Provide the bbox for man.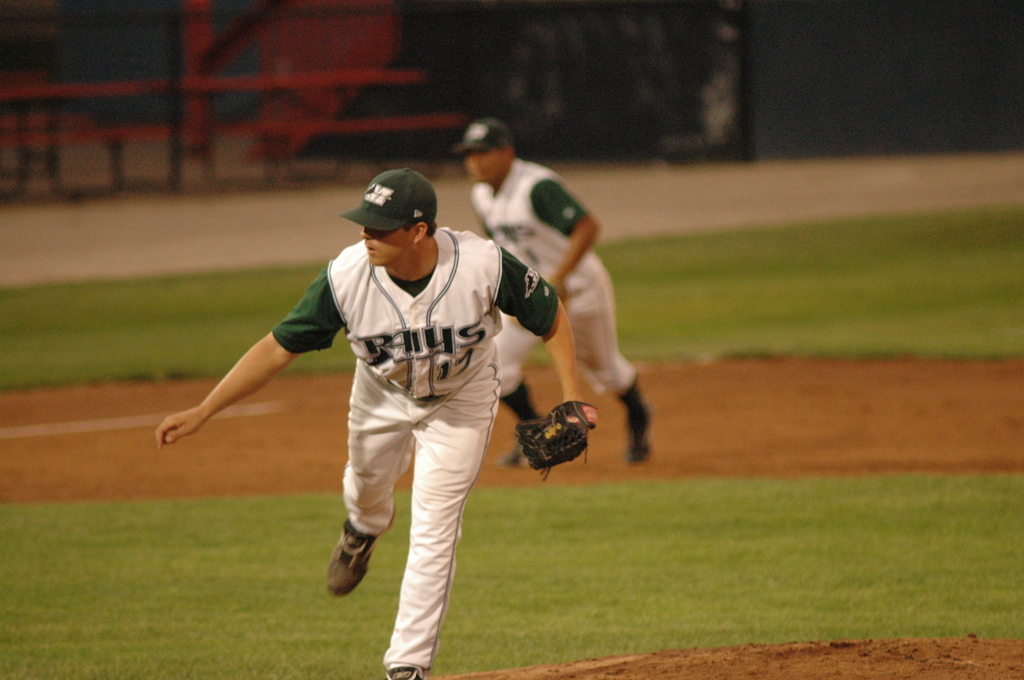
l=188, t=152, r=607, b=640.
